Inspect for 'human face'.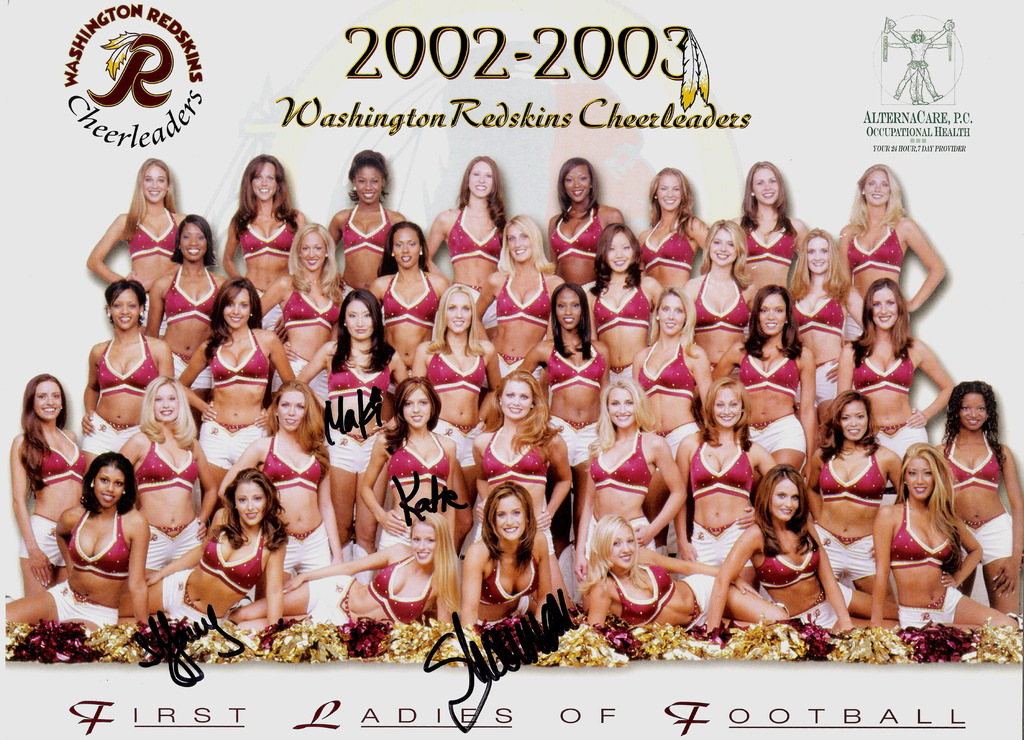
Inspection: region(137, 168, 170, 203).
